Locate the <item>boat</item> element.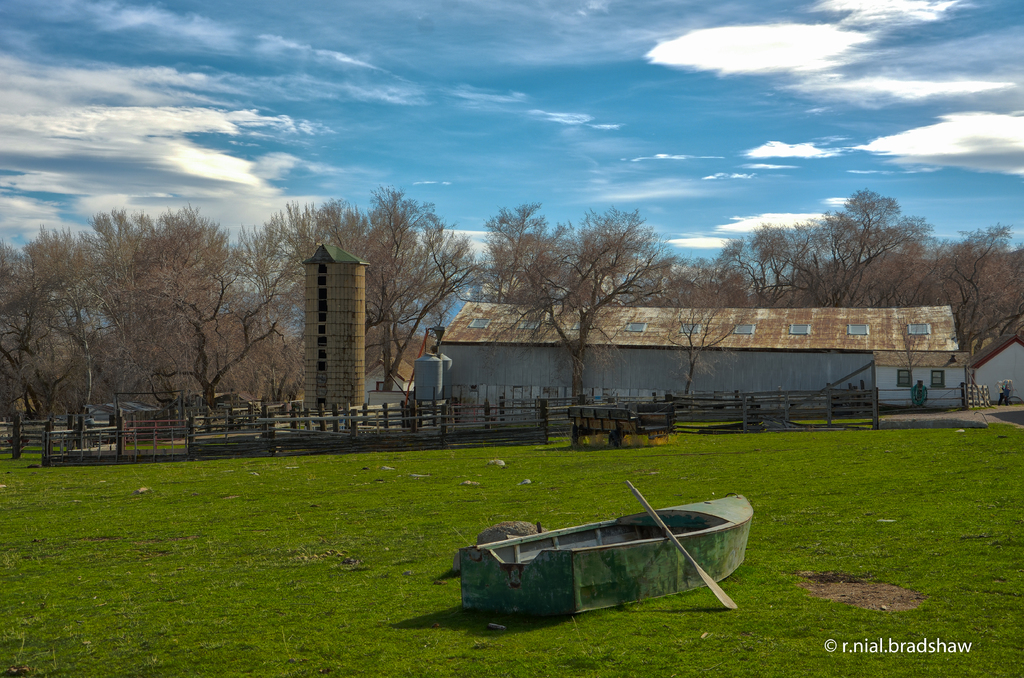
Element bbox: <bbox>449, 468, 759, 615</bbox>.
